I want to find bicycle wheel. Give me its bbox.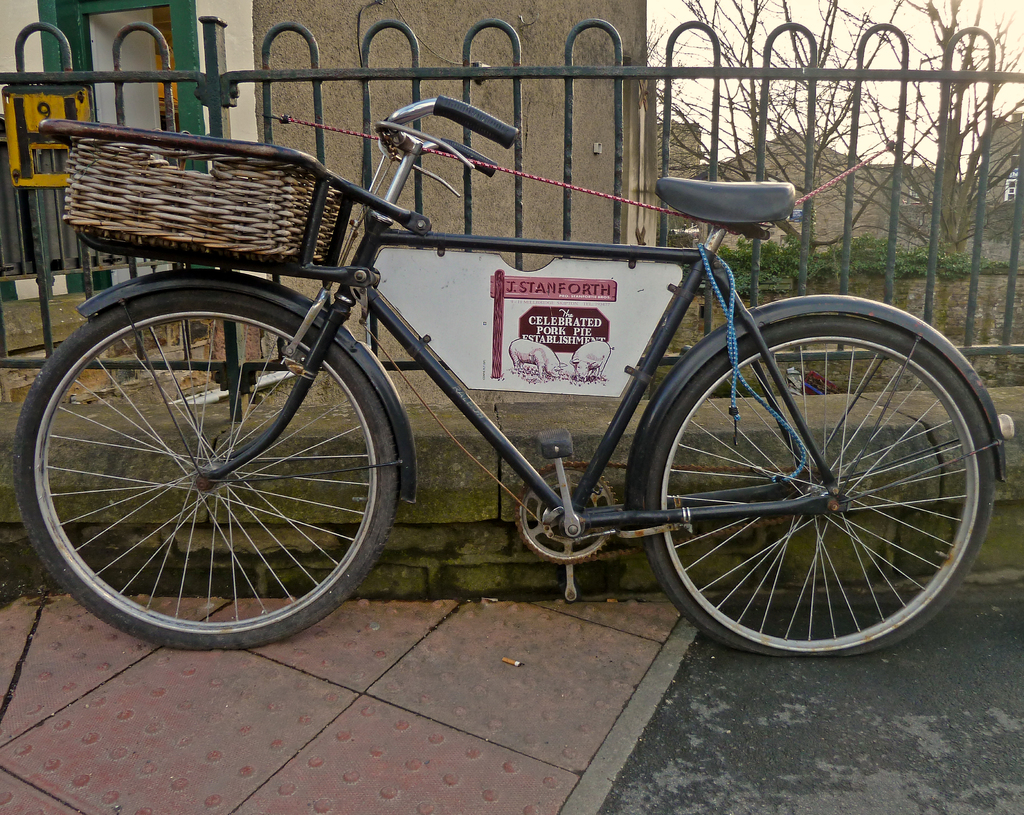
bbox(641, 315, 996, 656).
